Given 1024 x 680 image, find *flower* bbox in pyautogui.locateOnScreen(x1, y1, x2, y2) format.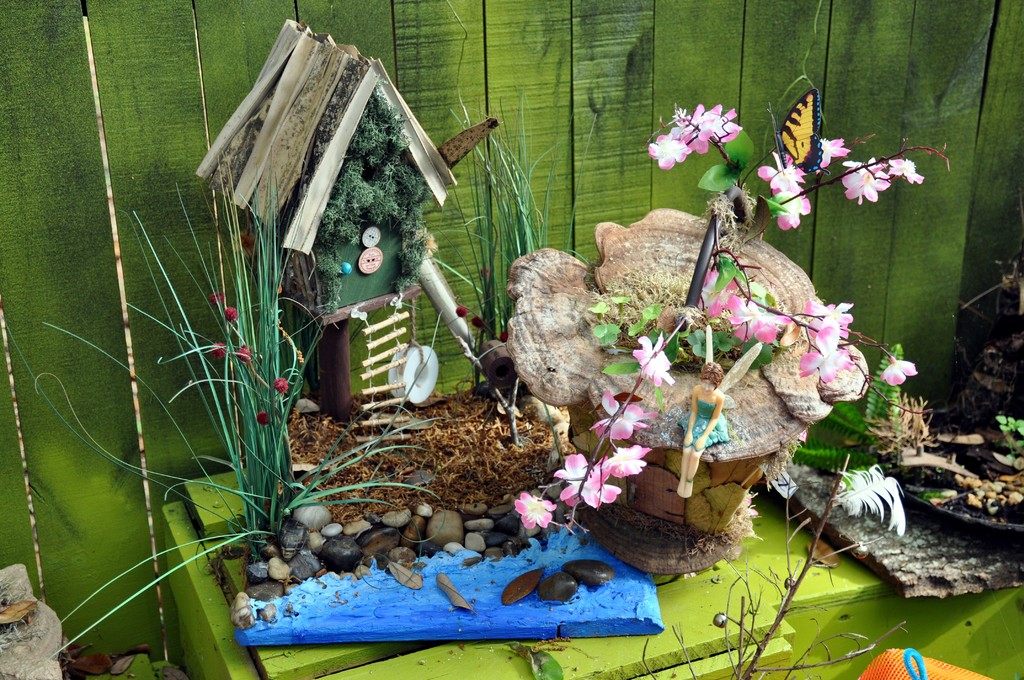
pyautogui.locateOnScreen(236, 347, 255, 363).
